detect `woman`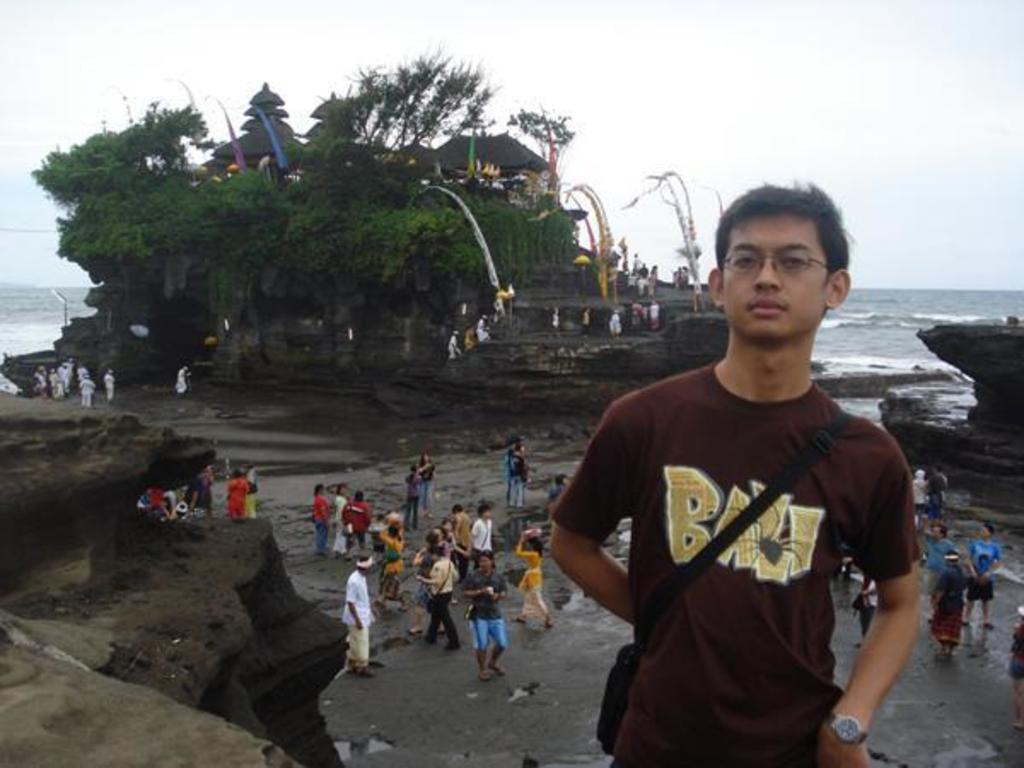
bbox=[316, 483, 331, 551]
